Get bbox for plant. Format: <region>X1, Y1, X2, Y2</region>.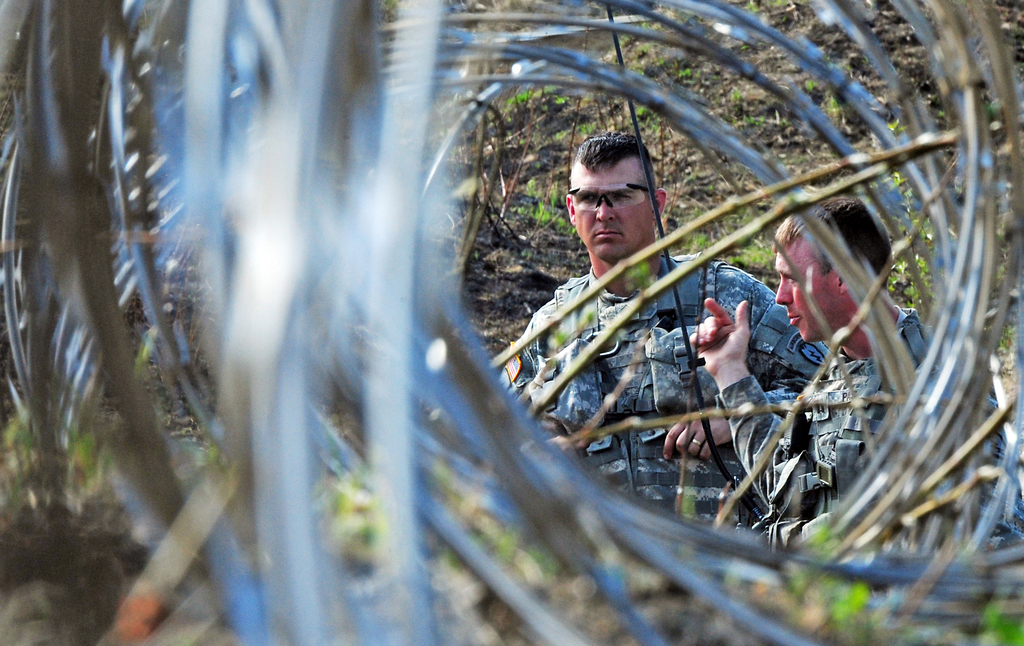
<region>526, 172, 564, 229</region>.
